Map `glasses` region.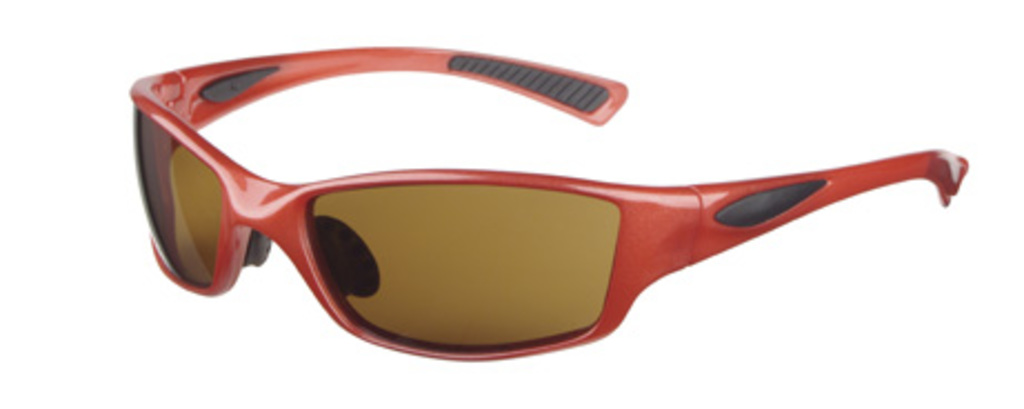
Mapped to 124/38/973/367.
